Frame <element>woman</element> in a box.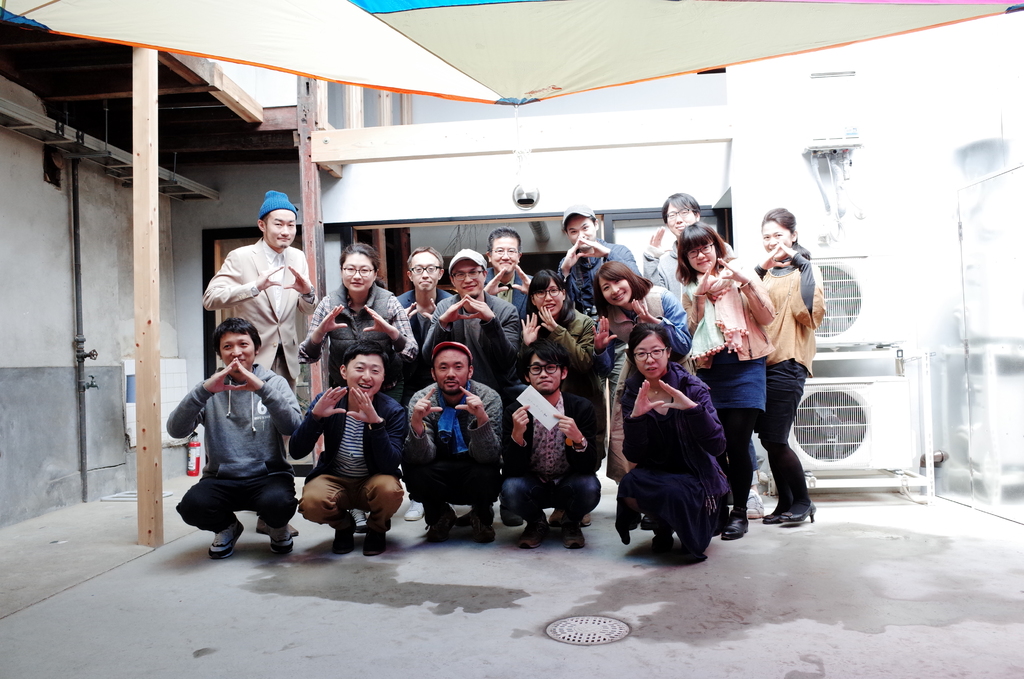
bbox=[289, 238, 425, 407].
